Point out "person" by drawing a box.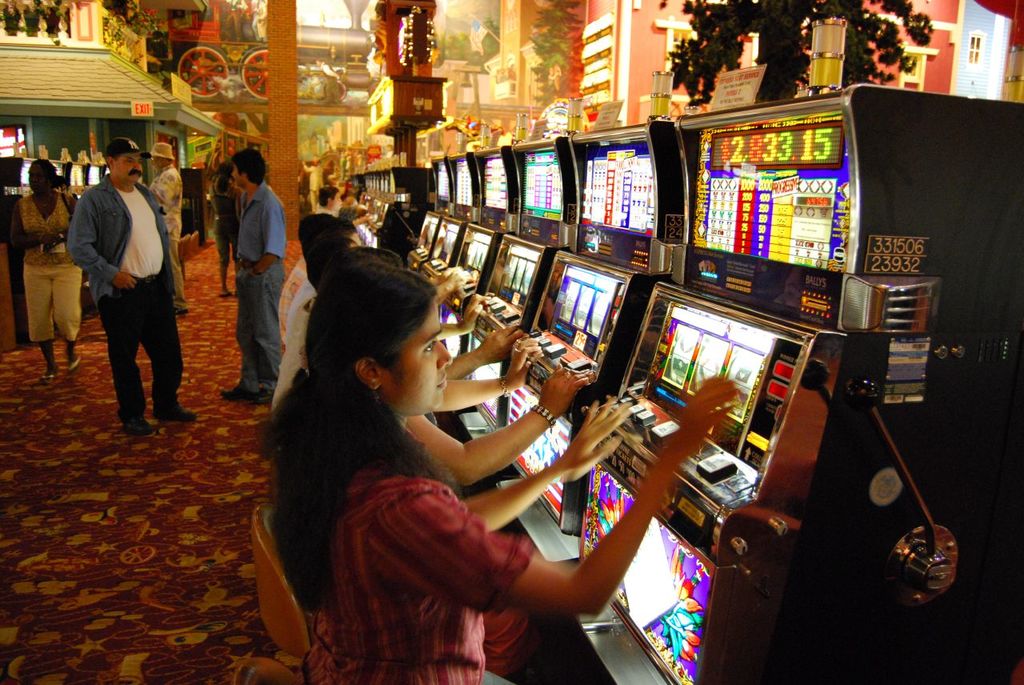
[left=301, top=156, right=324, bottom=211].
